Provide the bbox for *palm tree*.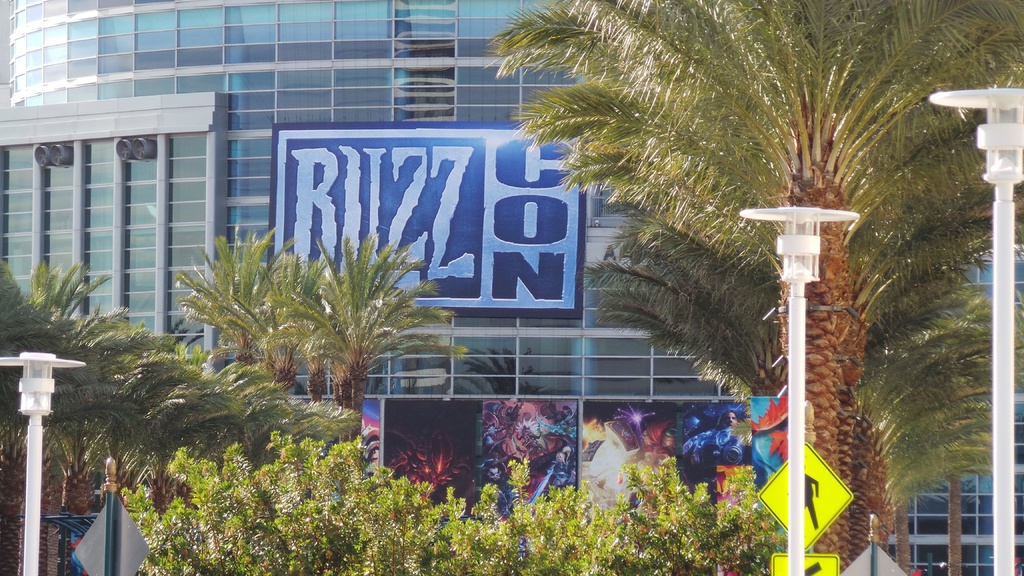
box(500, 0, 976, 575).
